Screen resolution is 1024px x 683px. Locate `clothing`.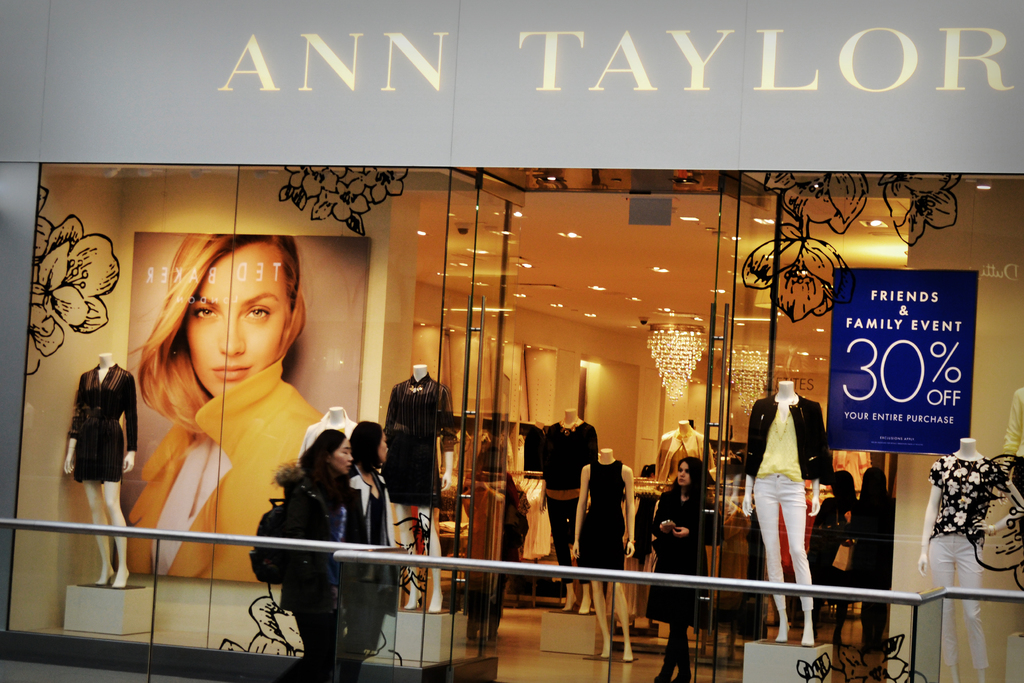
region(376, 381, 460, 506).
